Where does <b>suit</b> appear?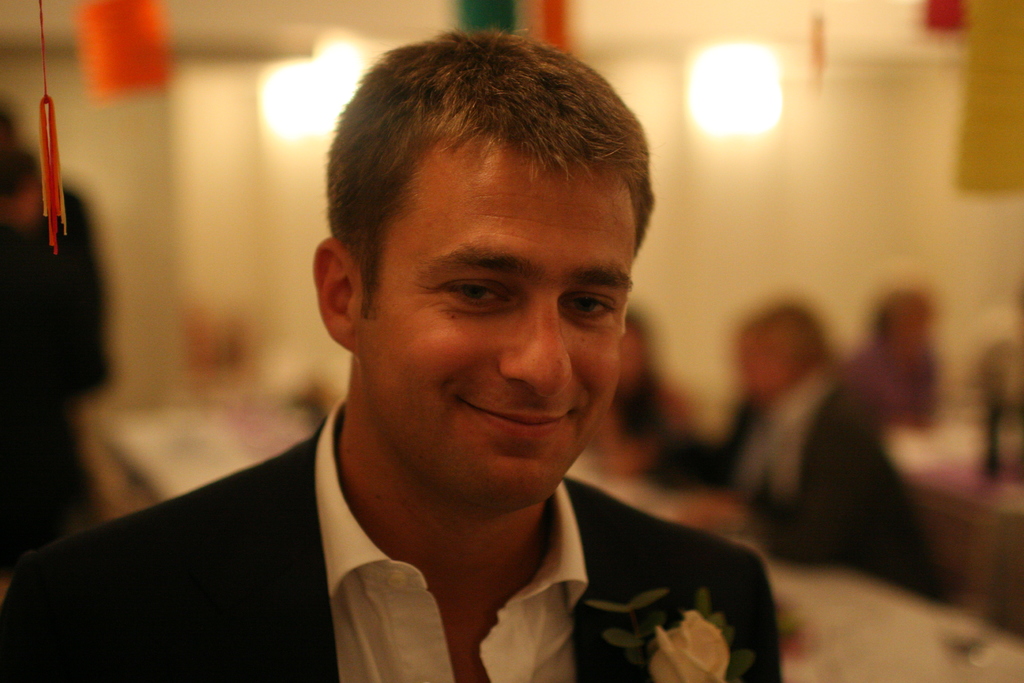
Appears at (49,392,774,662).
